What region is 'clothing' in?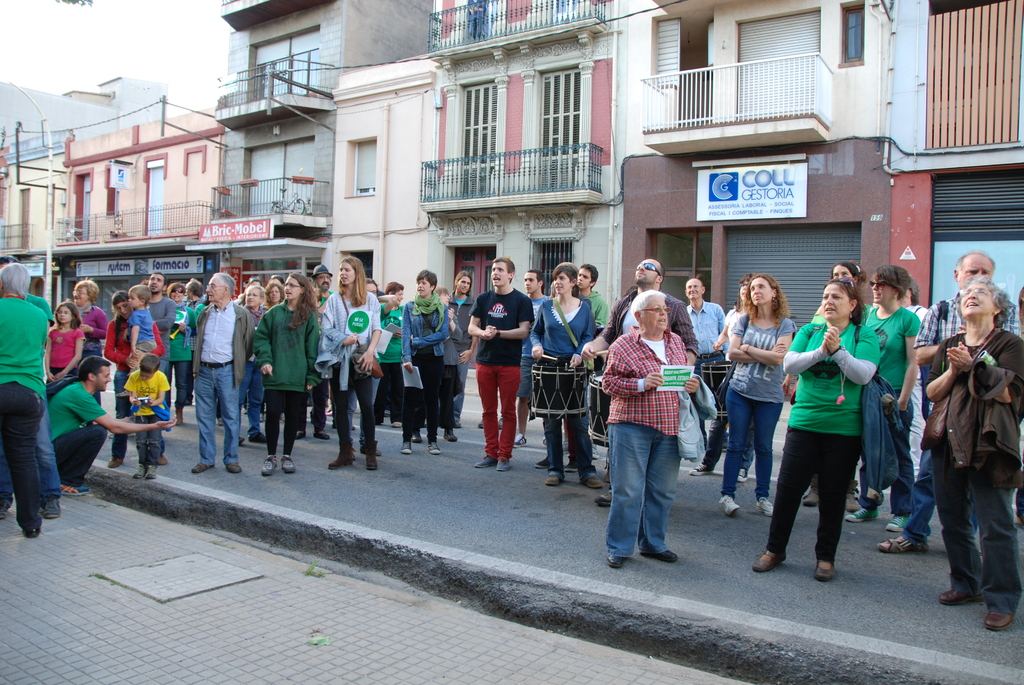
x1=196 y1=302 x2=248 y2=384.
